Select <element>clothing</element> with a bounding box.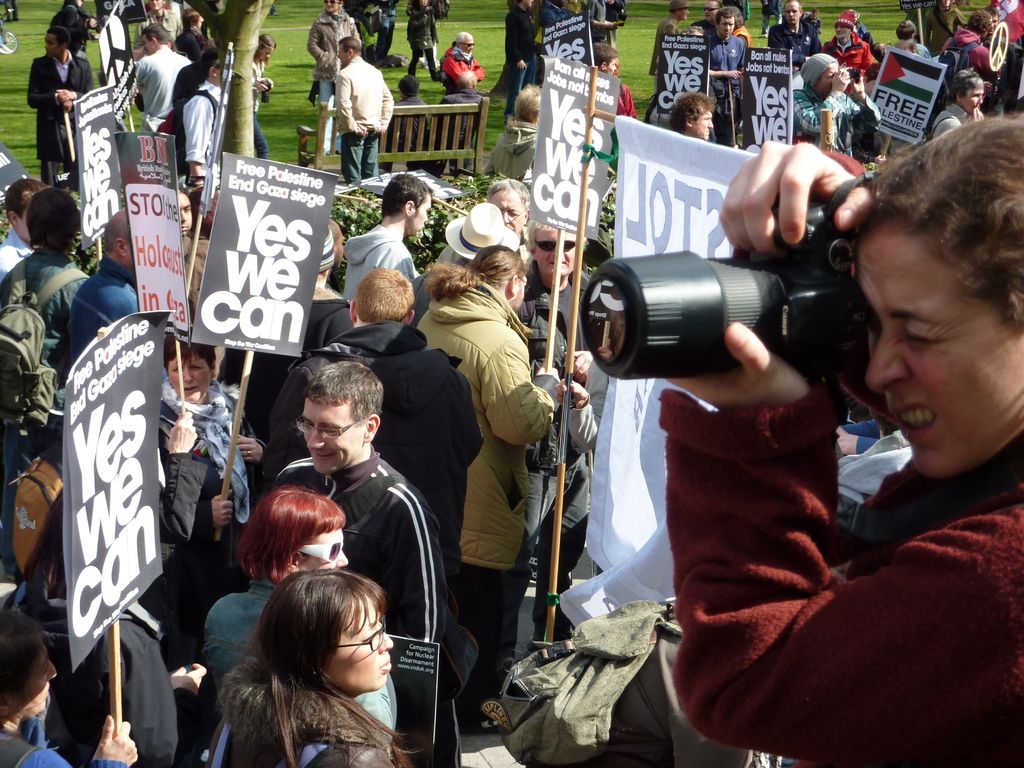
[612, 83, 635, 118].
